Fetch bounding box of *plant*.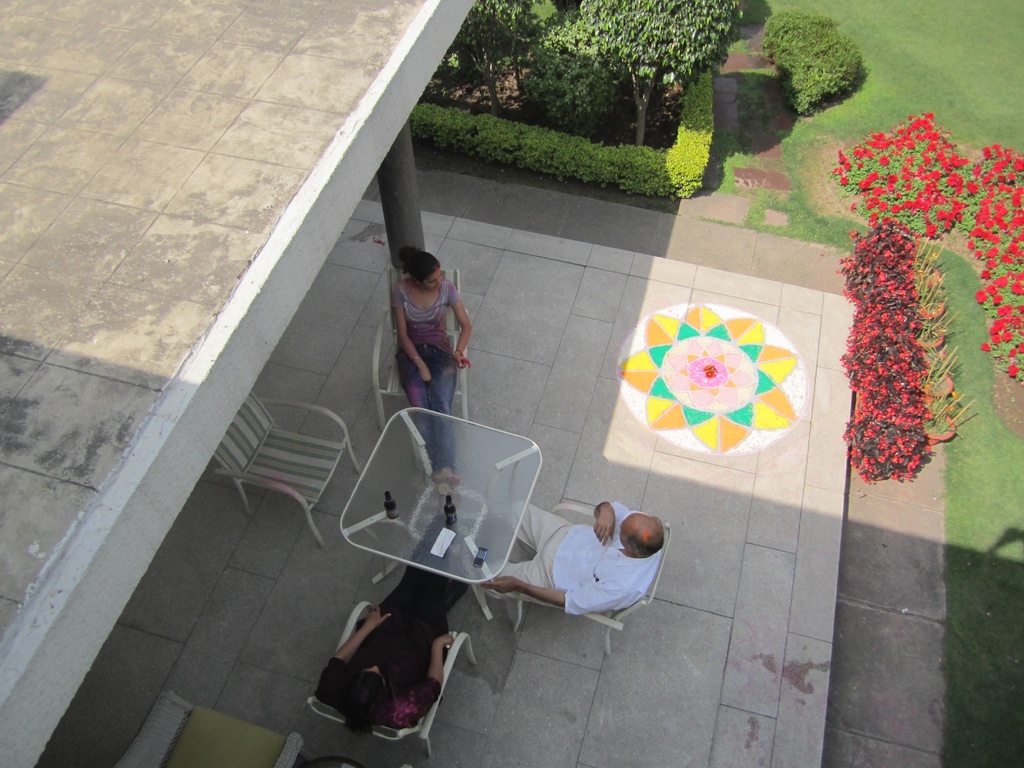
Bbox: [440, 8, 535, 124].
